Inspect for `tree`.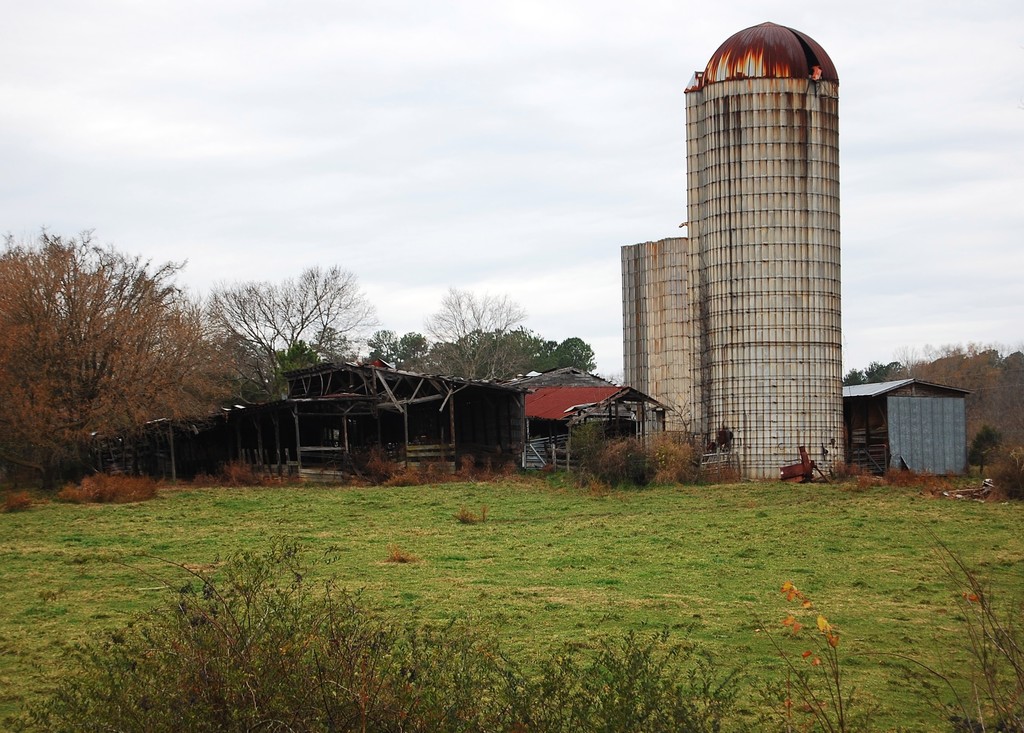
Inspection: box(373, 286, 607, 382).
